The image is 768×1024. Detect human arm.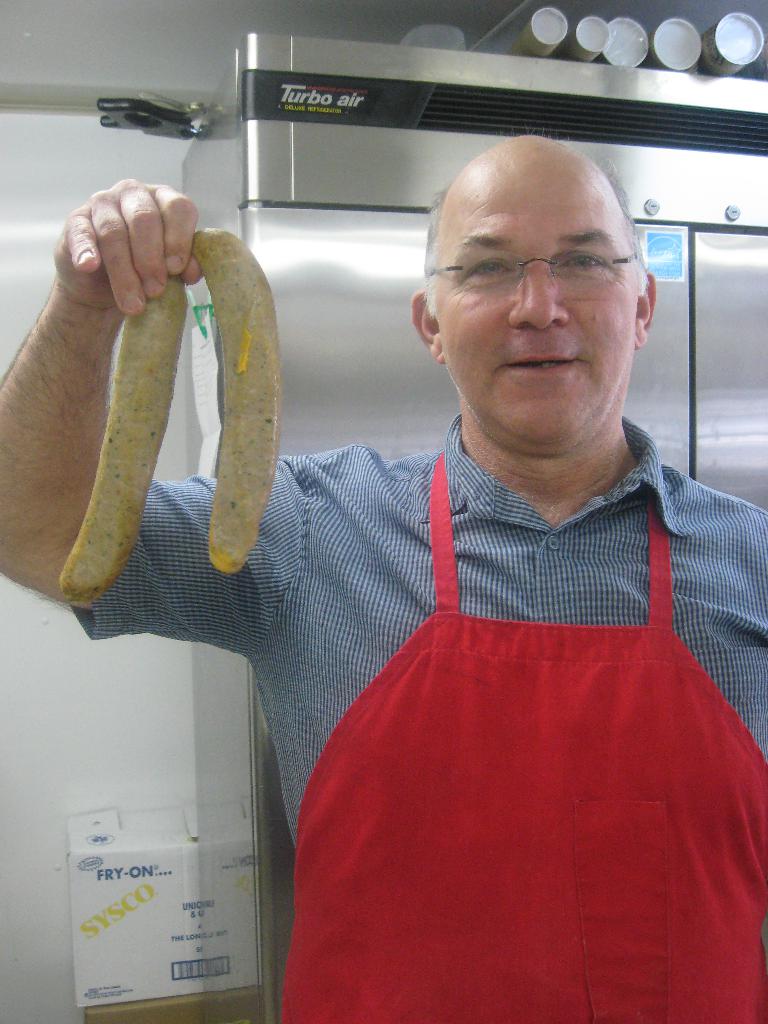
Detection: bbox(0, 175, 289, 648).
